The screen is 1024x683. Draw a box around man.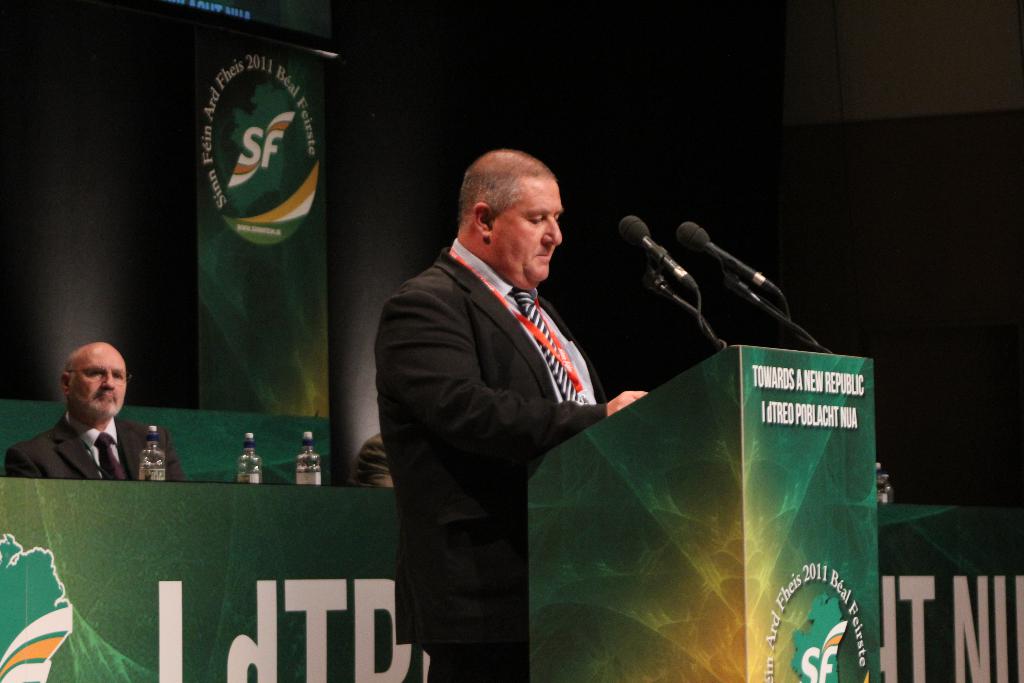
bbox=(376, 148, 650, 682).
